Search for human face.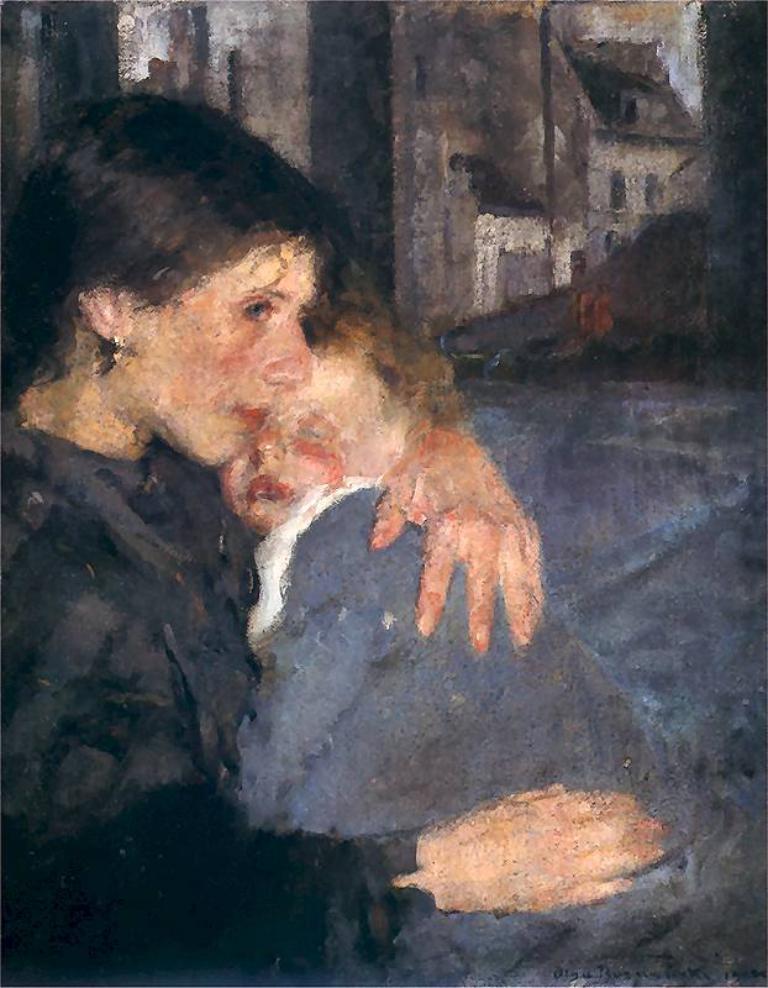
Found at pyautogui.locateOnScreen(219, 348, 396, 535).
